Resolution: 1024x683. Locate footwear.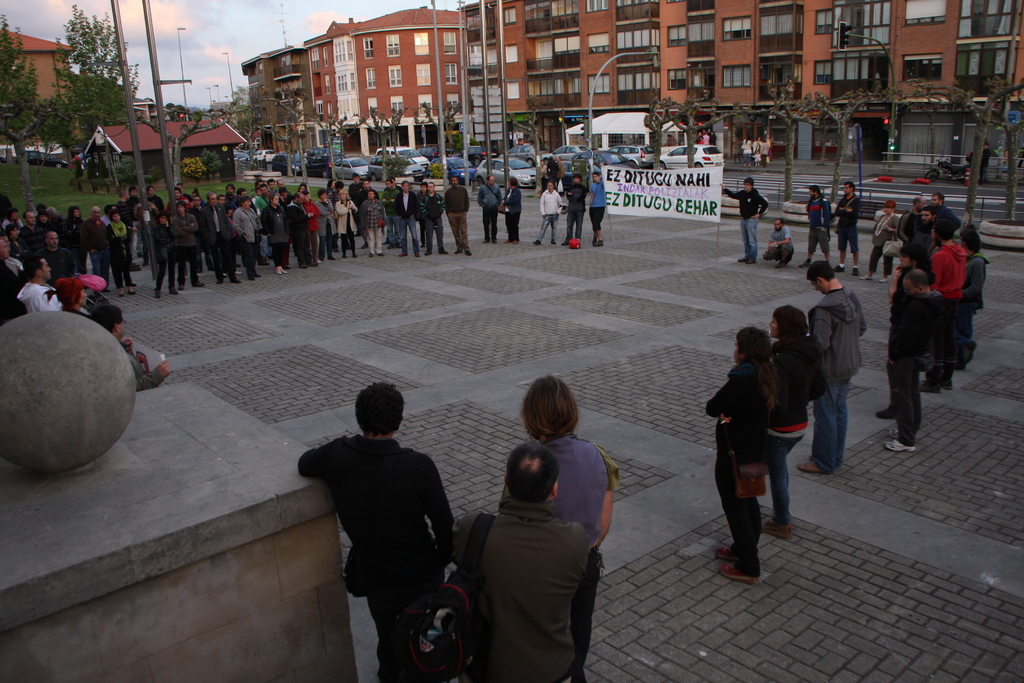
BBox(940, 363, 953, 389).
